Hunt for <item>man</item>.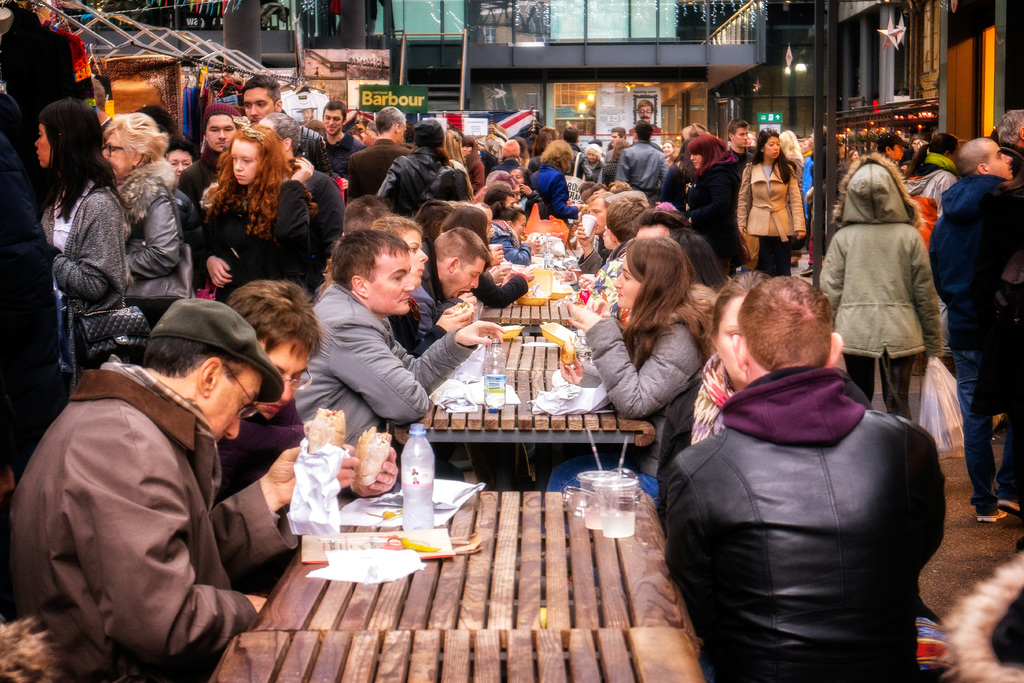
Hunted down at Rect(236, 76, 333, 176).
